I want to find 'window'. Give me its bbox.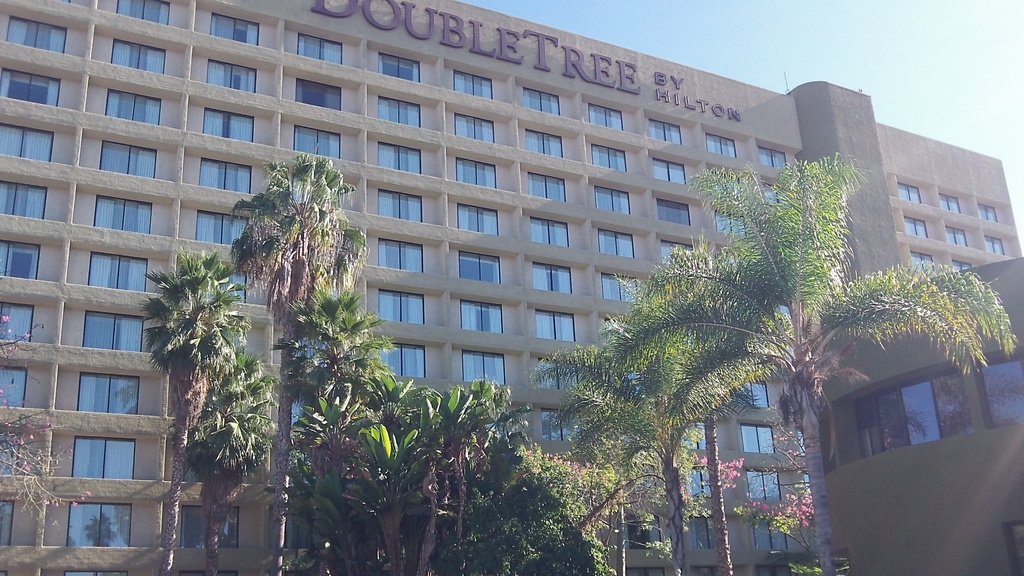
[527, 172, 568, 204].
